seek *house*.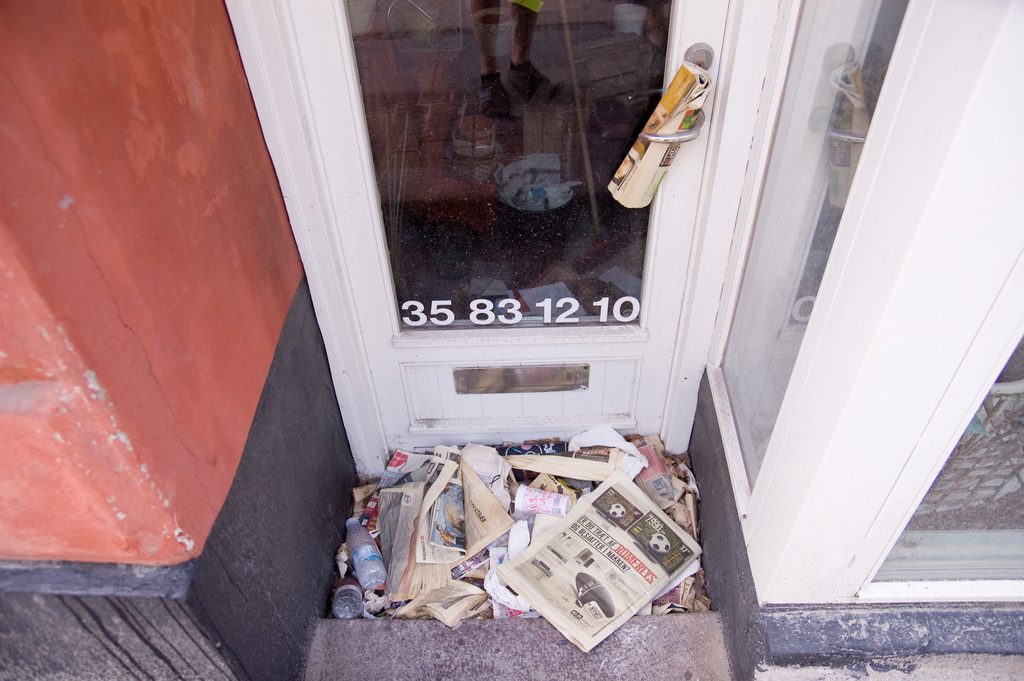
bbox=[67, 0, 993, 663].
